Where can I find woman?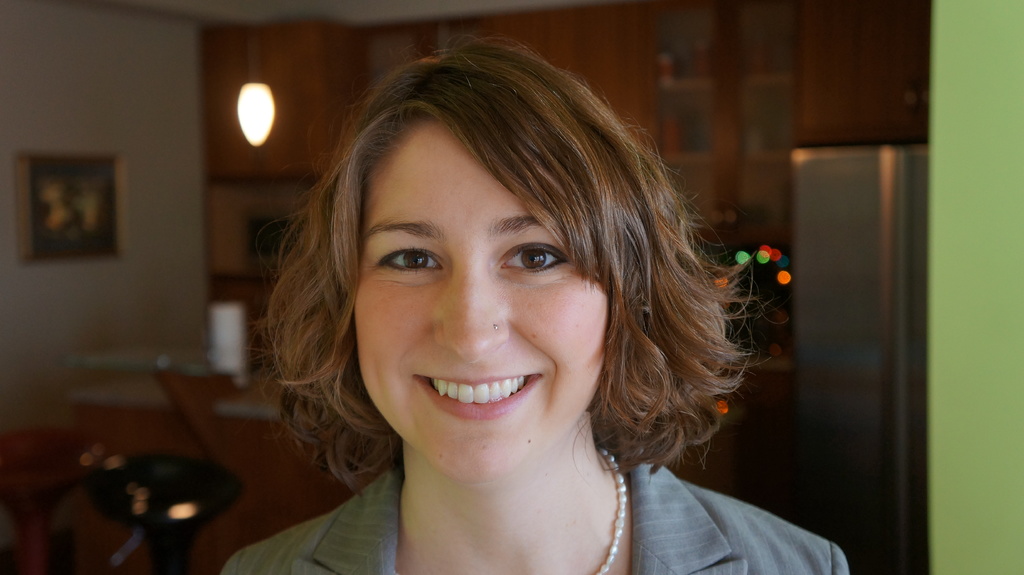
You can find it at BBox(200, 37, 799, 574).
